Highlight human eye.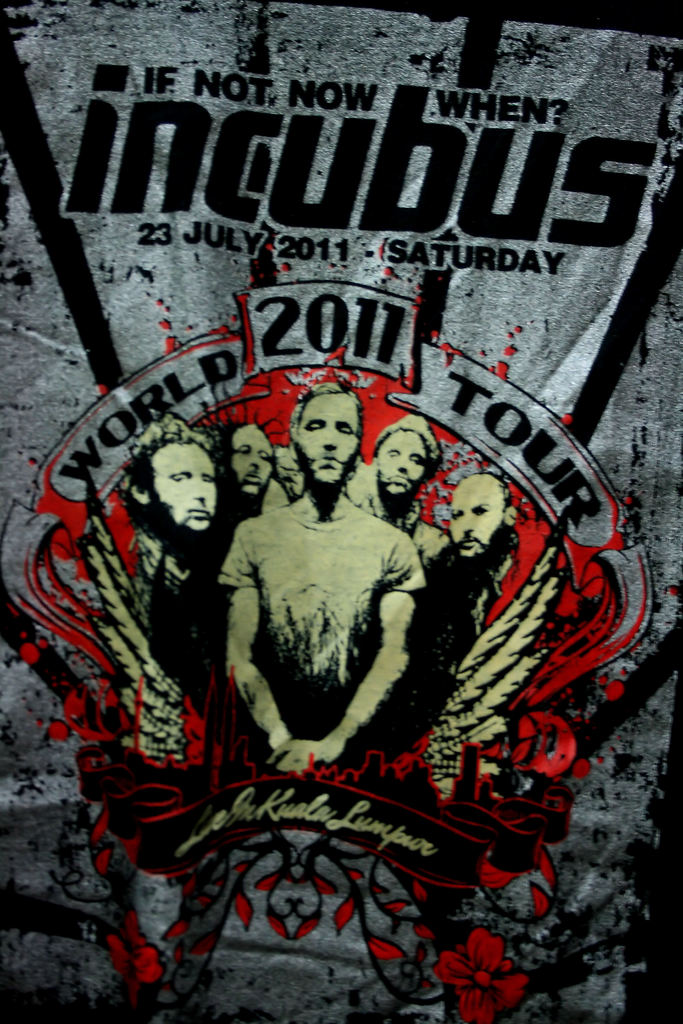
Highlighted region: left=447, top=507, right=461, bottom=522.
